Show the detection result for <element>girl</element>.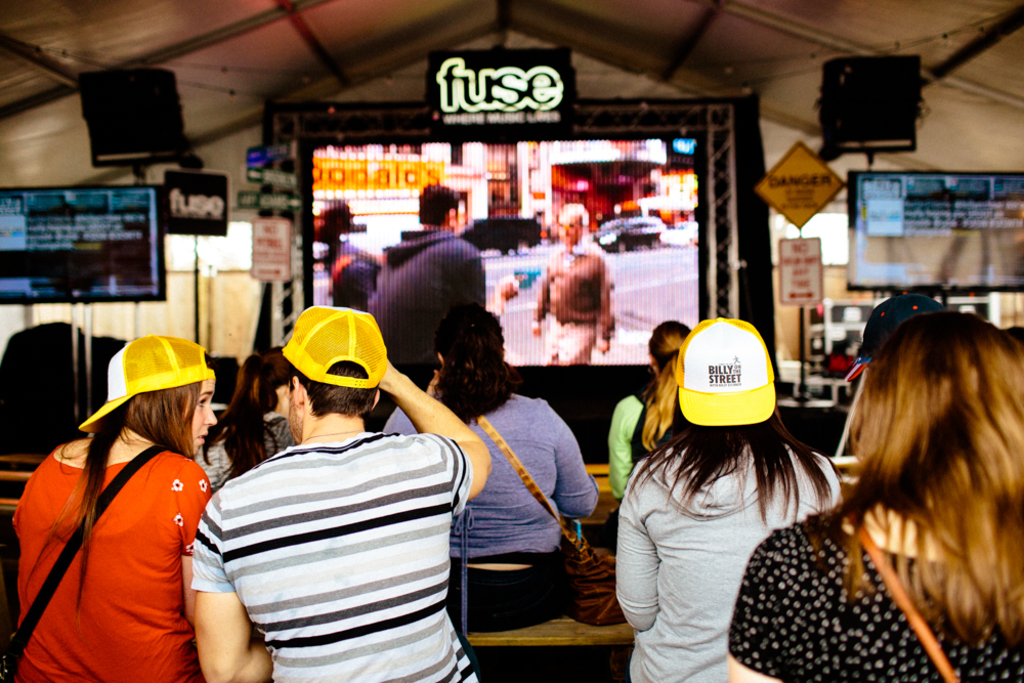
select_region(728, 294, 1023, 682).
